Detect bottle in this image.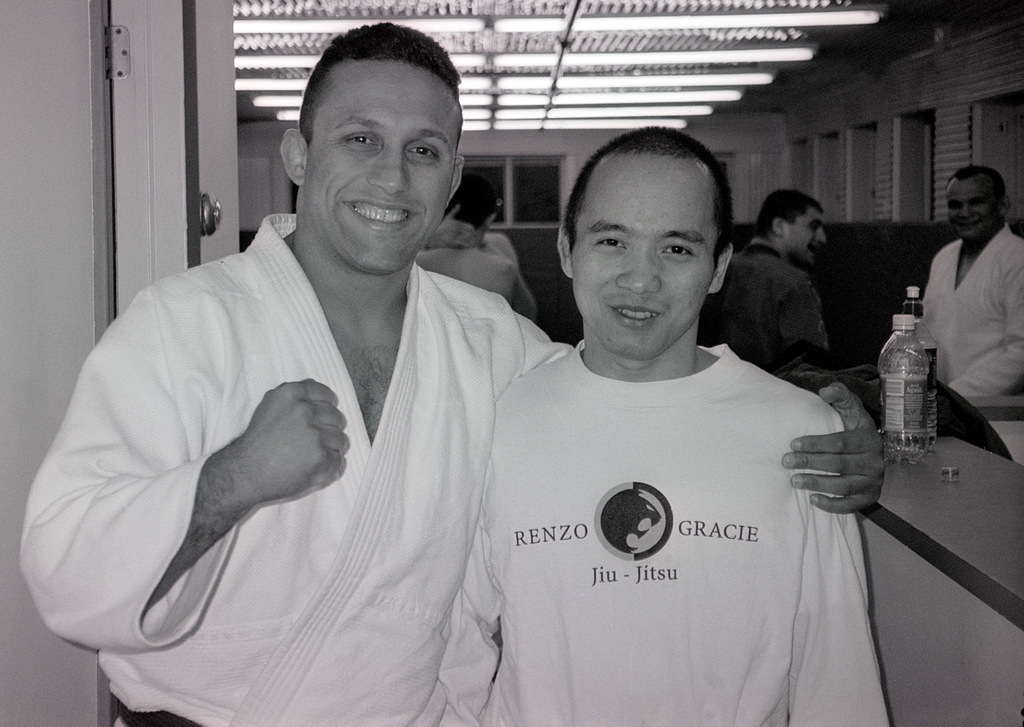
Detection: [x1=879, y1=316, x2=928, y2=465].
